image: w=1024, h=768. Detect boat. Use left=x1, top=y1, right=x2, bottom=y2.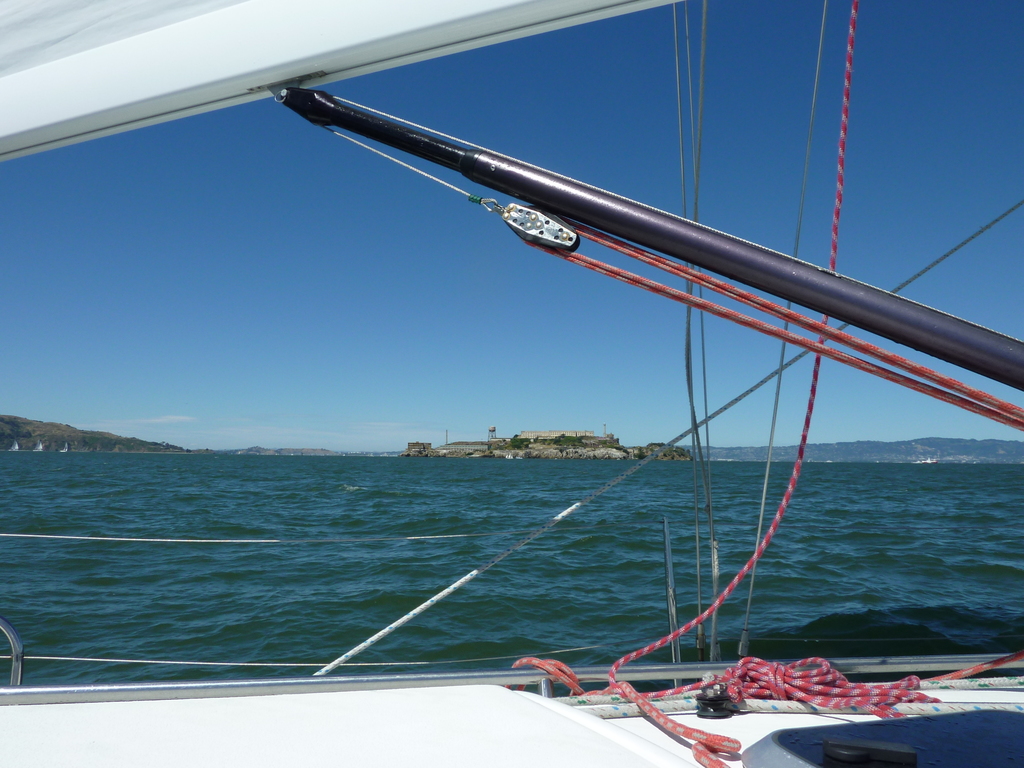
left=36, top=442, right=44, bottom=449.
